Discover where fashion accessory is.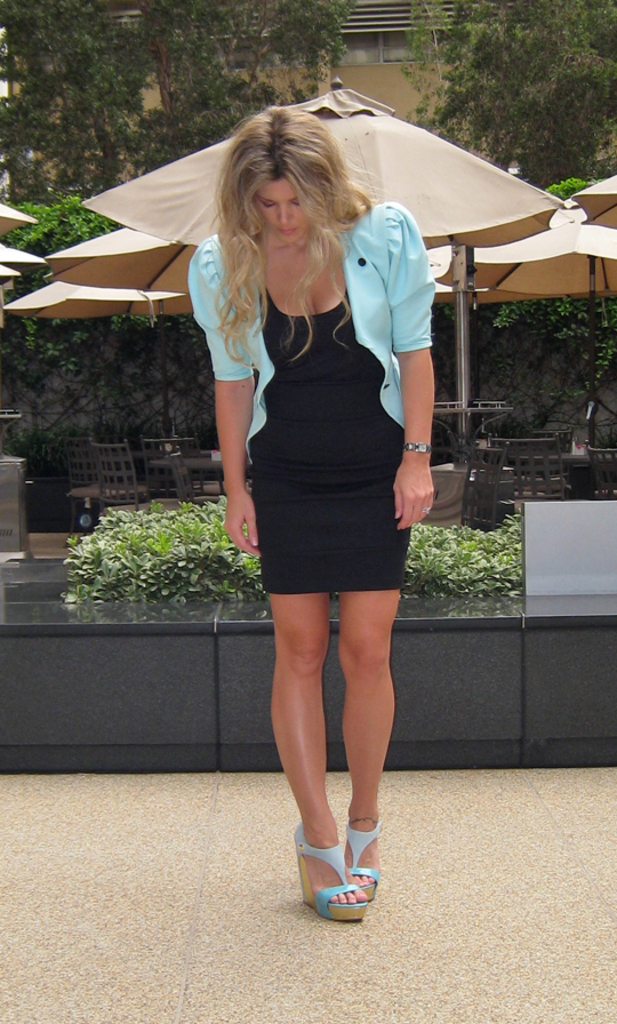
Discovered at (x1=293, y1=826, x2=369, y2=921).
